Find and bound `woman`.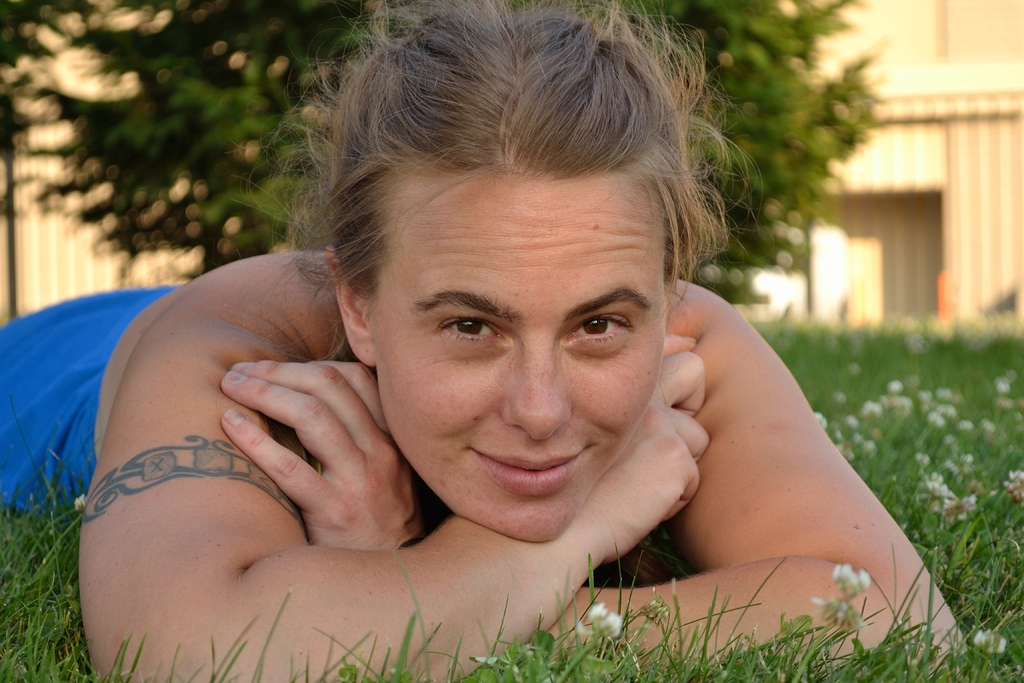
Bound: (x1=0, y1=0, x2=975, y2=682).
